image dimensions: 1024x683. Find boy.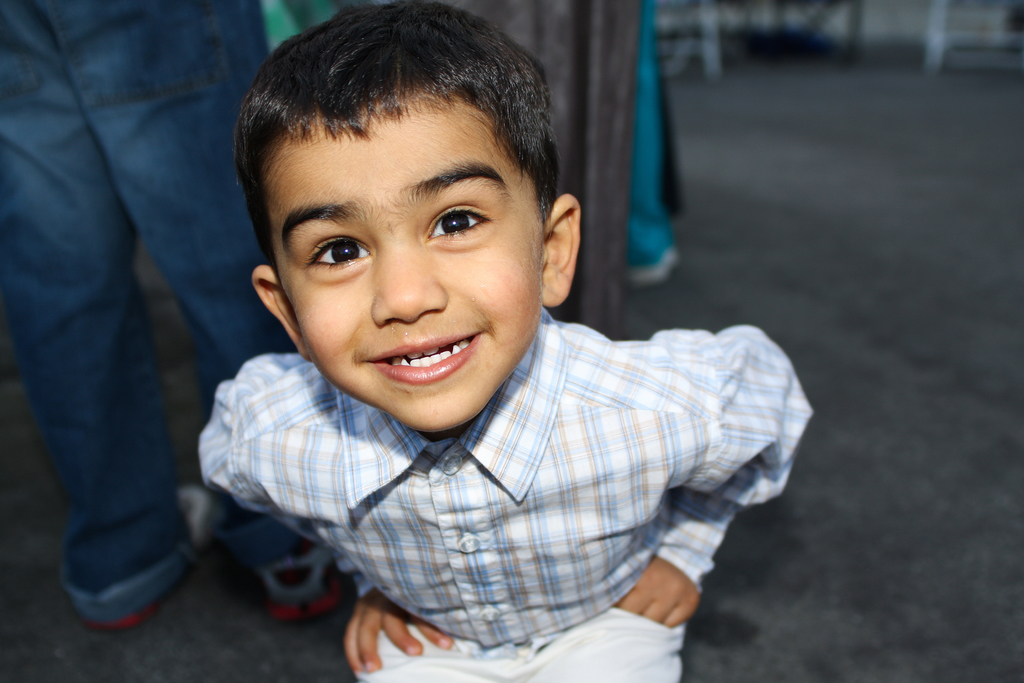
<region>182, 13, 777, 657</region>.
